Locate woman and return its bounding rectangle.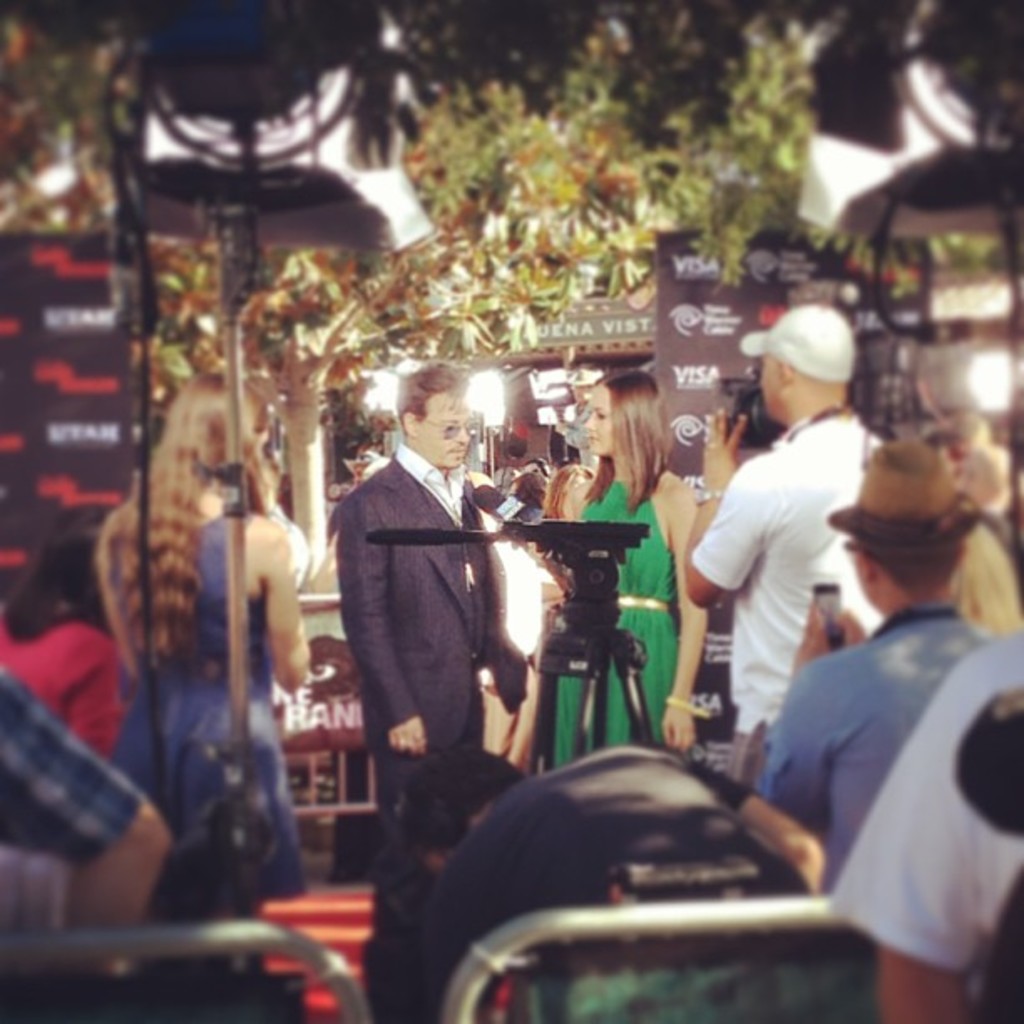
[0,497,131,760].
